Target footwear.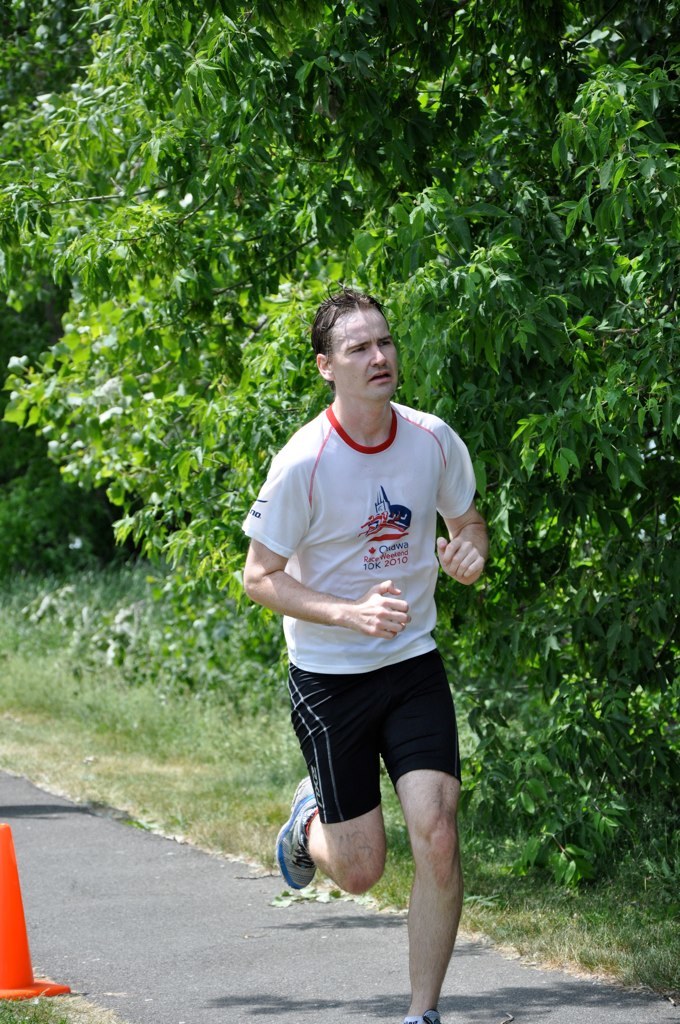
Target region: region(401, 1012, 442, 1023).
